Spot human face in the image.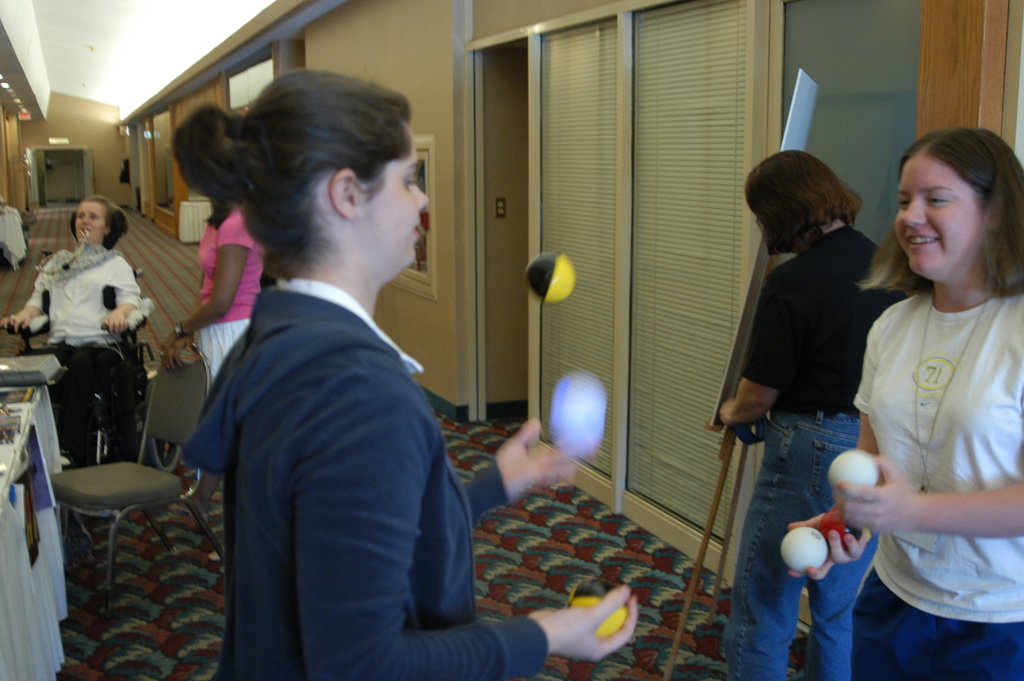
human face found at bbox=[893, 153, 988, 271].
